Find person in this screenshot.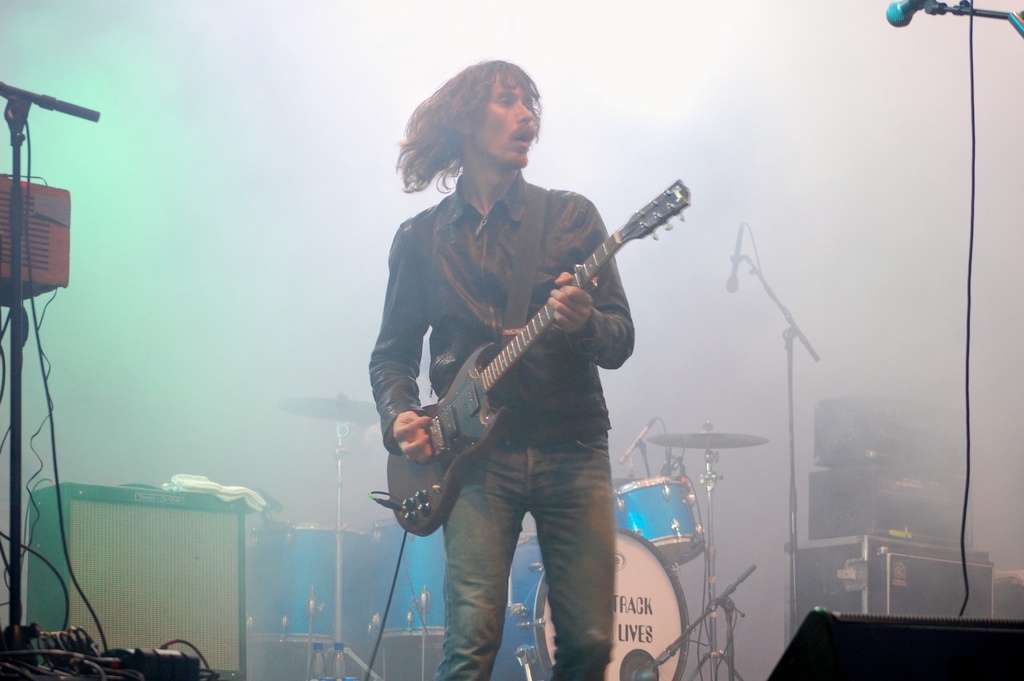
The bounding box for person is box=[387, 39, 684, 657].
